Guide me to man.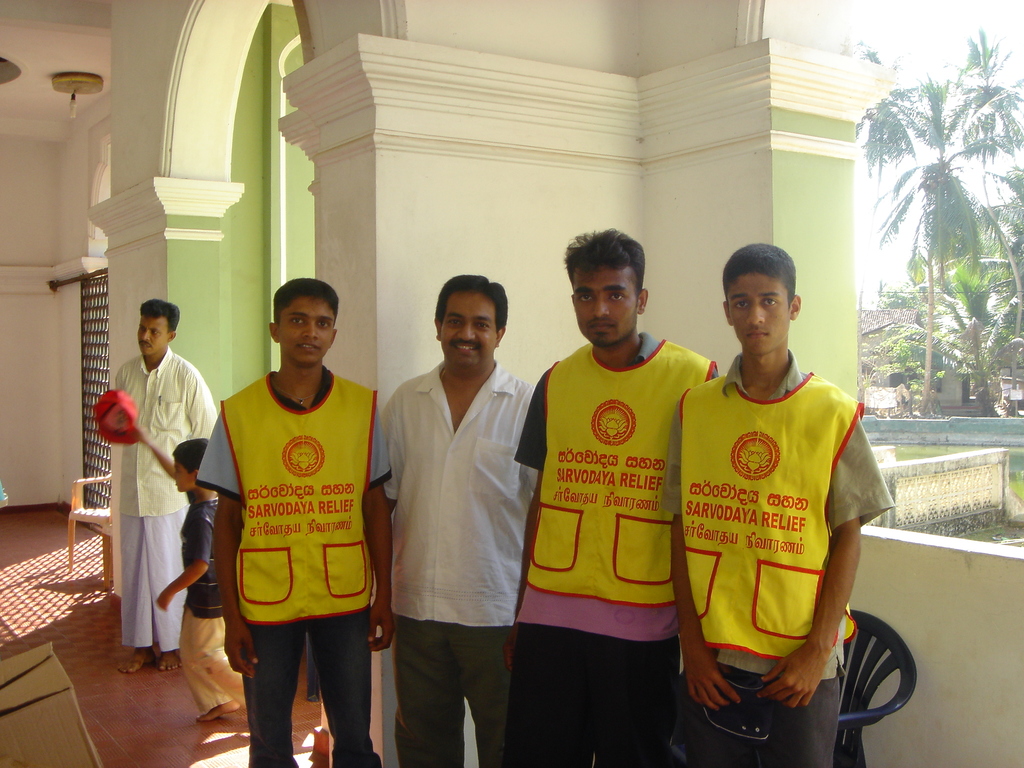
Guidance: bbox(499, 224, 725, 765).
